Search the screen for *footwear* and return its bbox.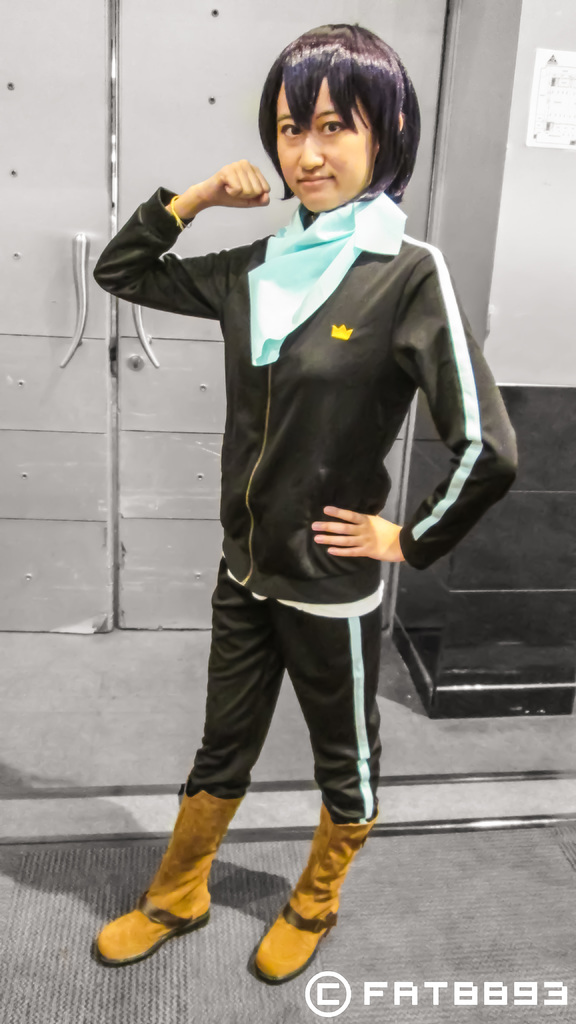
Found: detection(95, 788, 250, 965).
